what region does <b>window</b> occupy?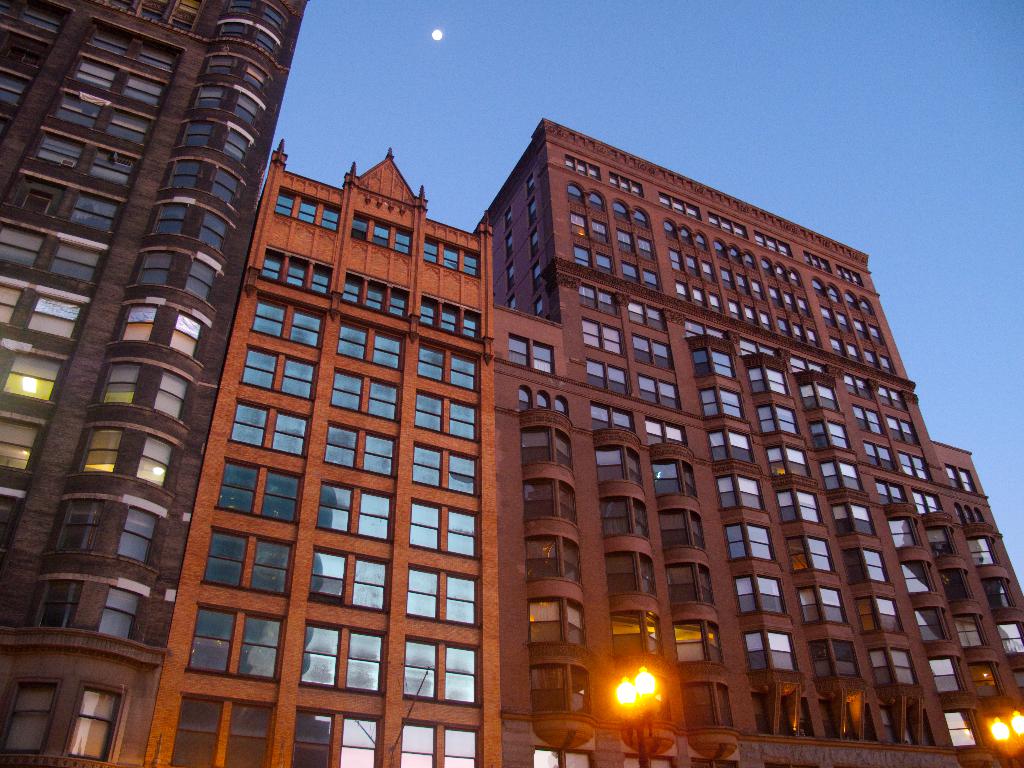
(684,316,729,344).
